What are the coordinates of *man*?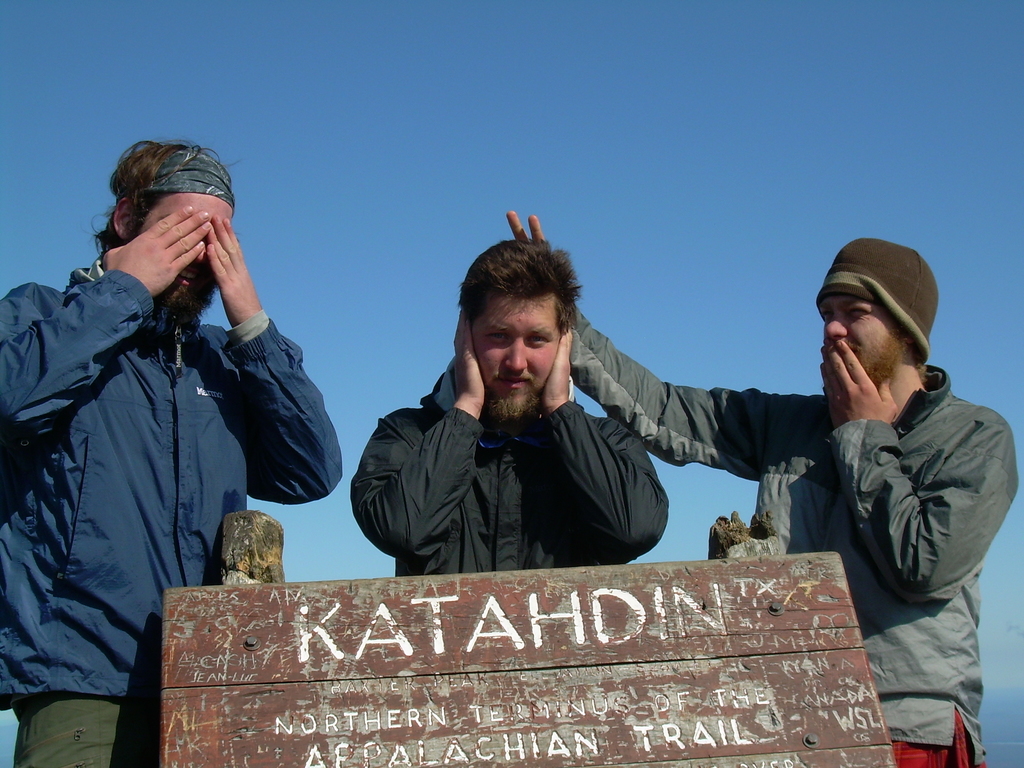
[0, 138, 342, 767].
